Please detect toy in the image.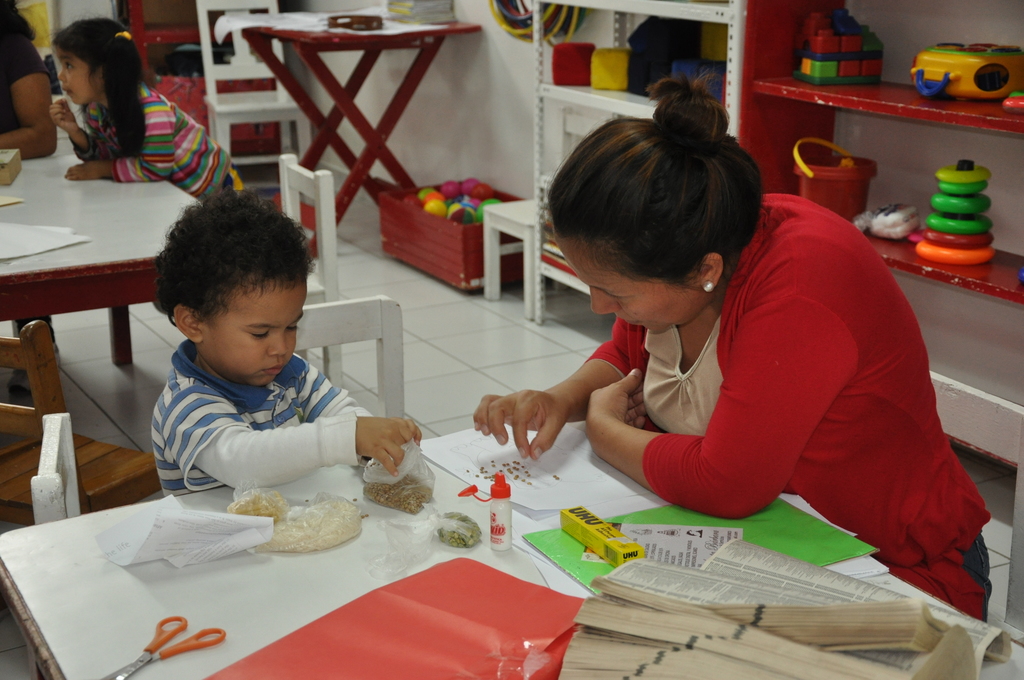
439,179,460,200.
